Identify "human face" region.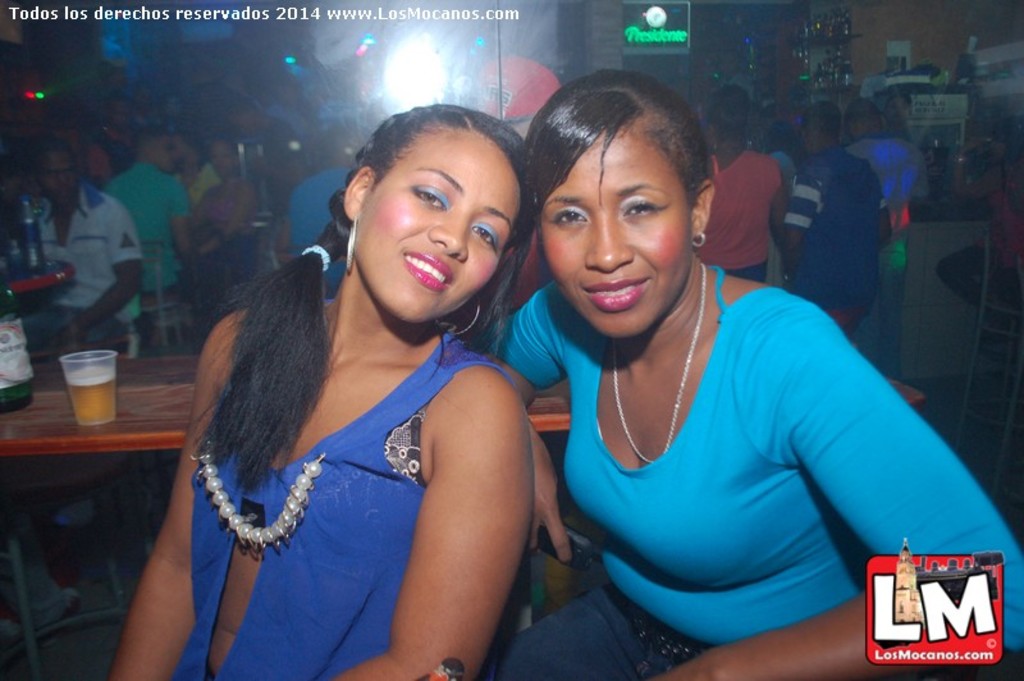
Region: <region>361, 127, 524, 324</region>.
